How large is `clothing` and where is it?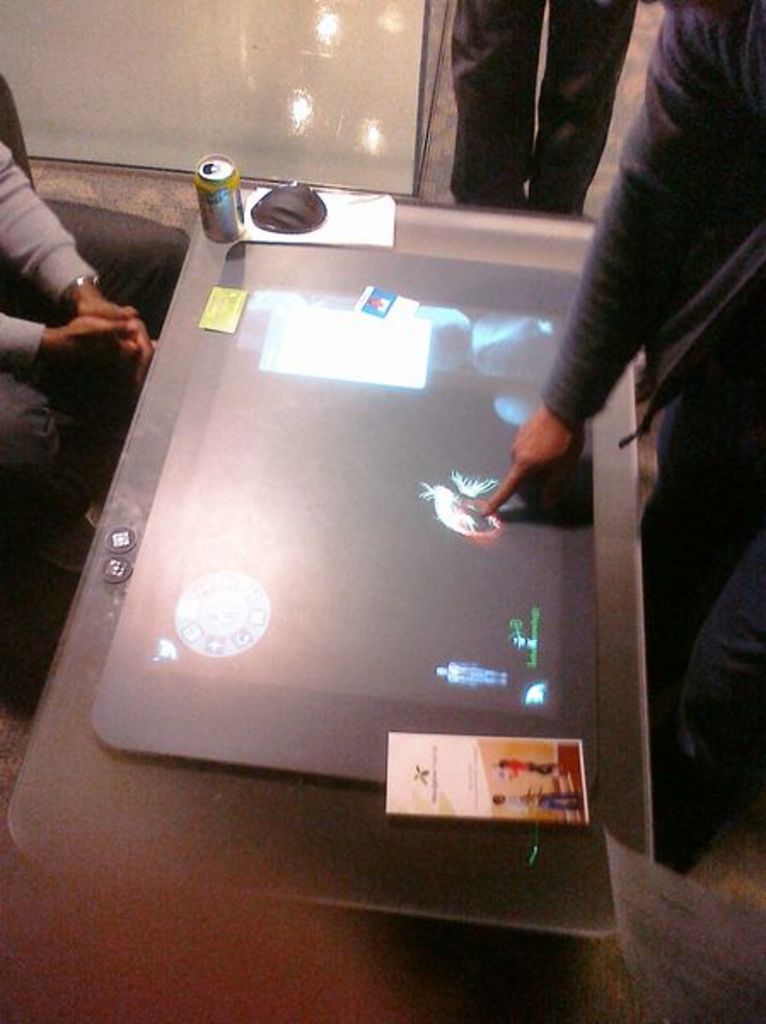
Bounding box: {"left": 525, "top": 0, "right": 756, "bottom": 684}.
